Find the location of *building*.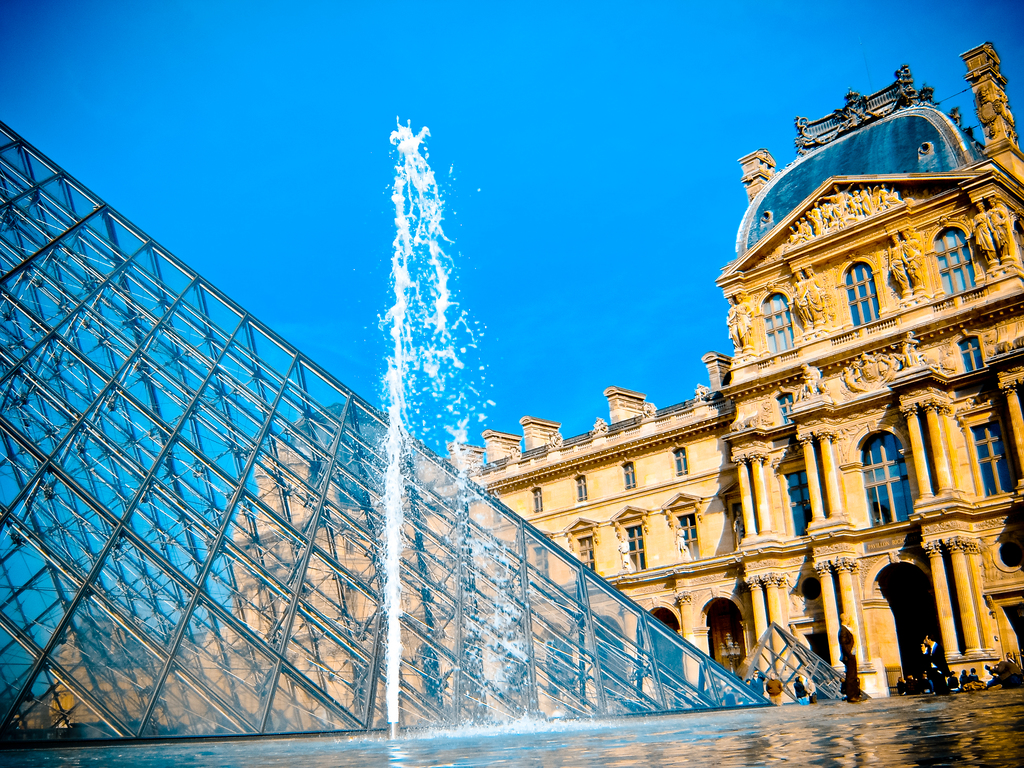
Location: BBox(49, 40, 1023, 689).
